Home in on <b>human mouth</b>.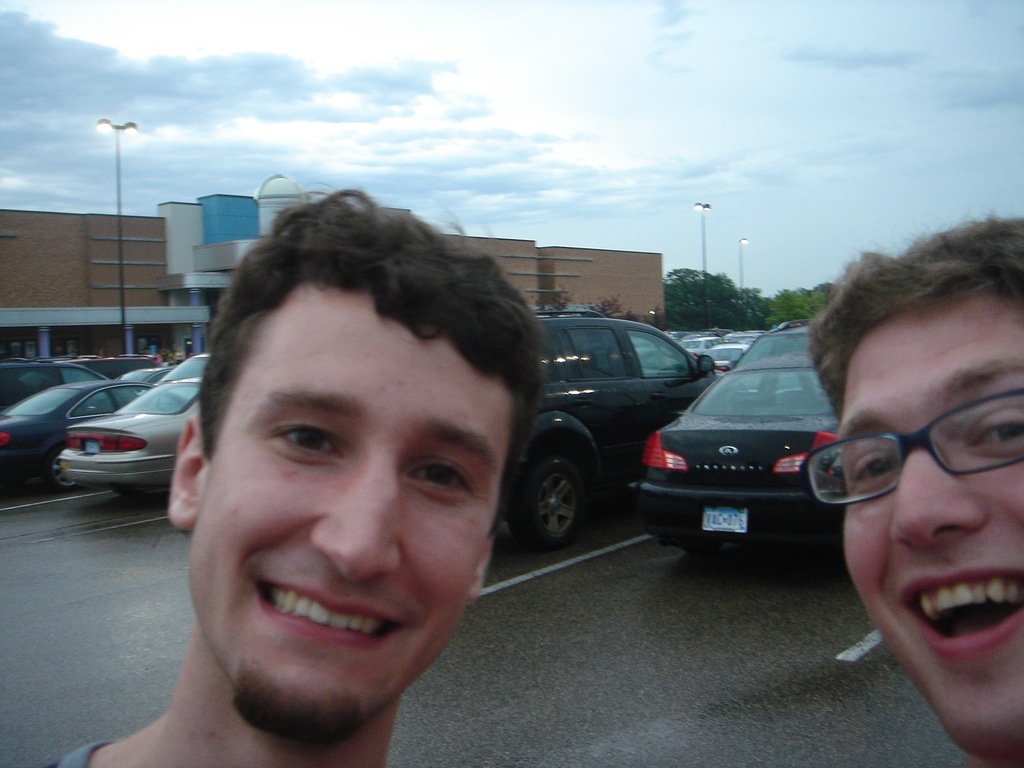
Homed in at bbox=(259, 566, 414, 646).
